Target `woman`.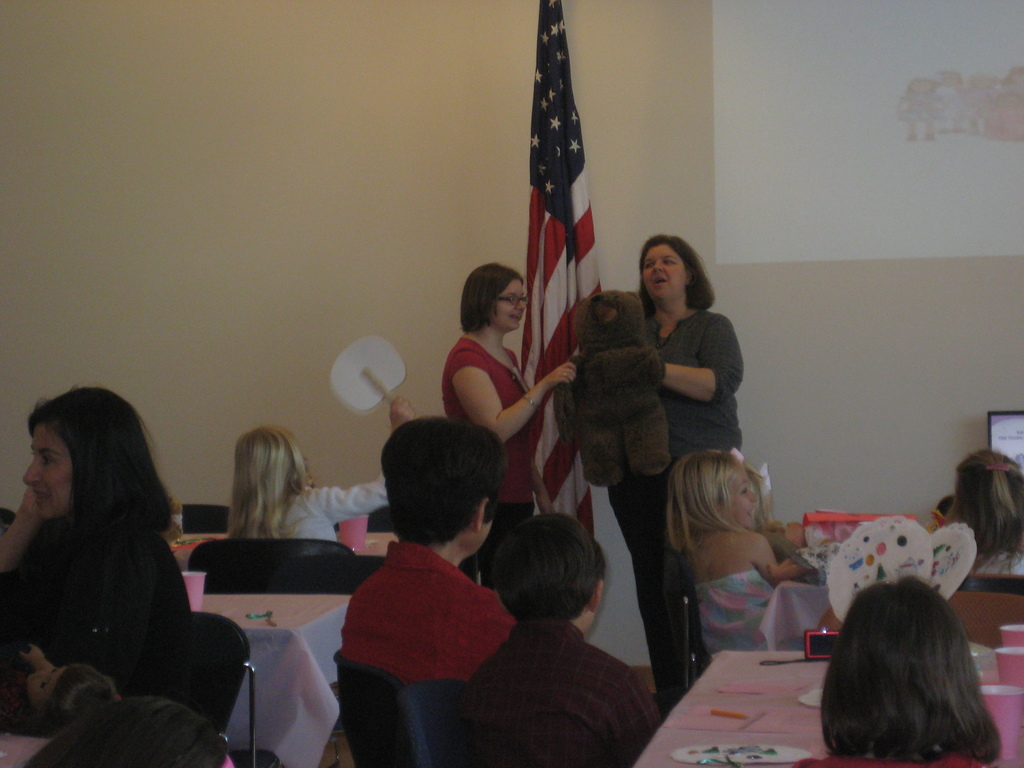
Target region: (664,449,814,659).
